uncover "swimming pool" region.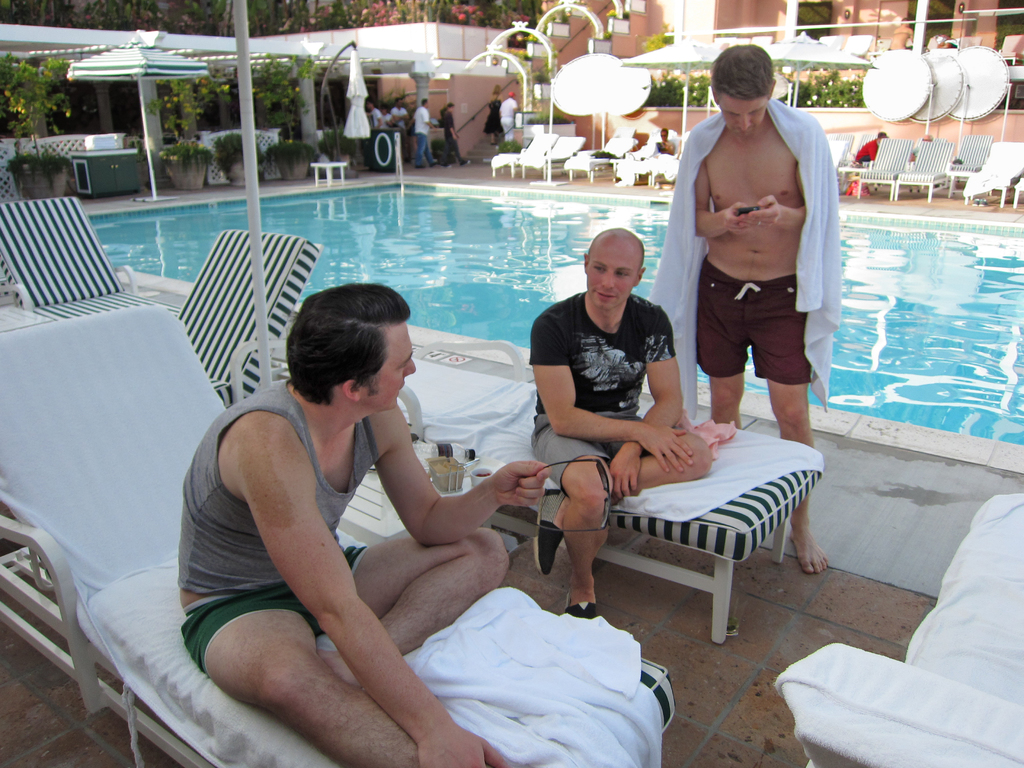
Uncovered: left=89, top=180, right=1023, bottom=474.
